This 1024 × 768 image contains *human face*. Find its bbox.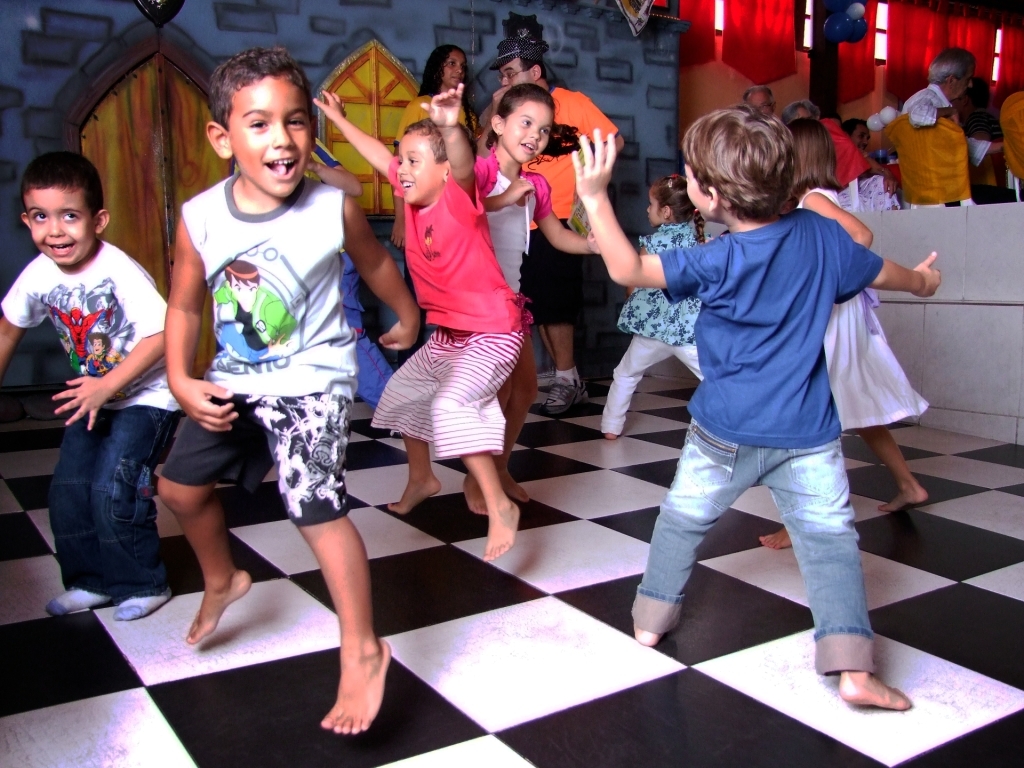
box=[21, 187, 97, 268].
